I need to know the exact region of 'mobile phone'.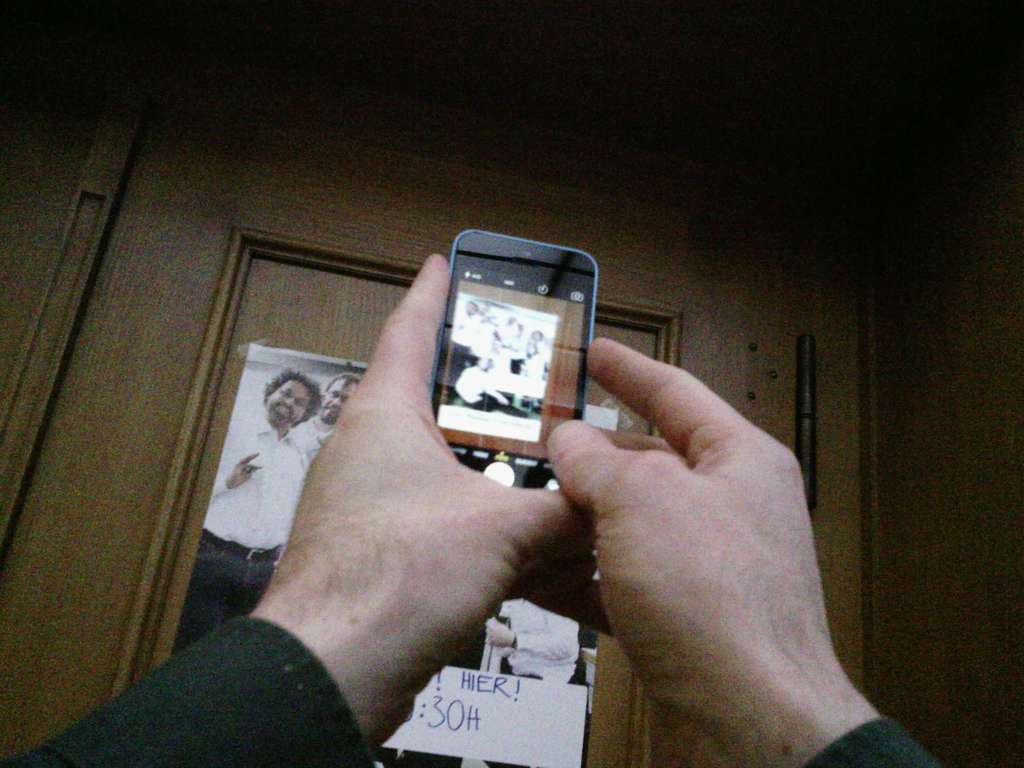
Region: 415/225/603/486.
